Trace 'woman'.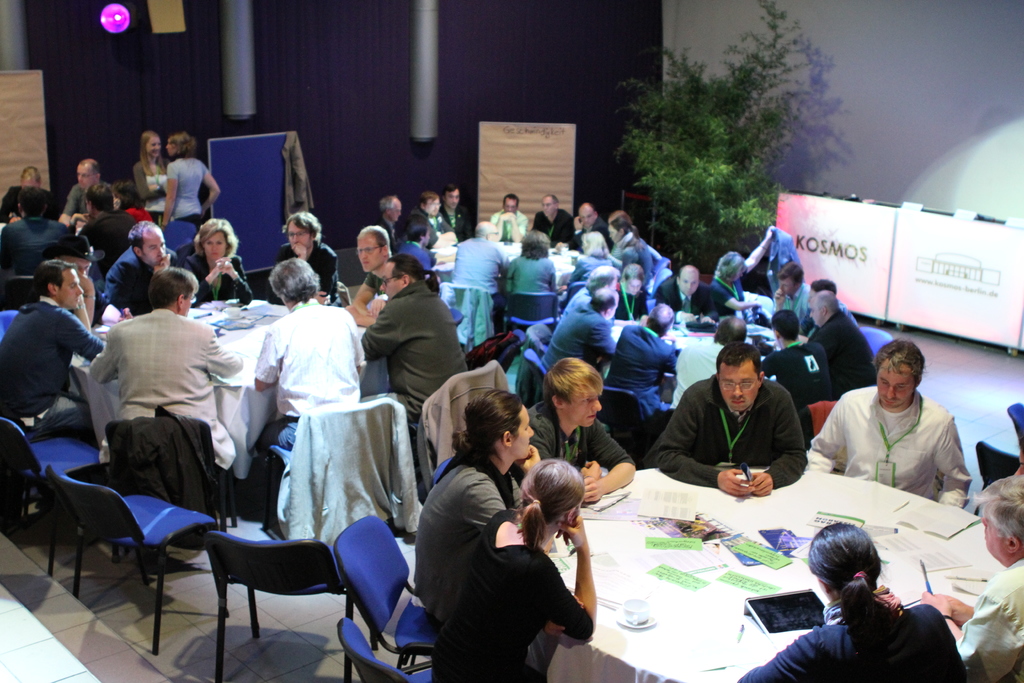
Traced to 134/132/166/207.
